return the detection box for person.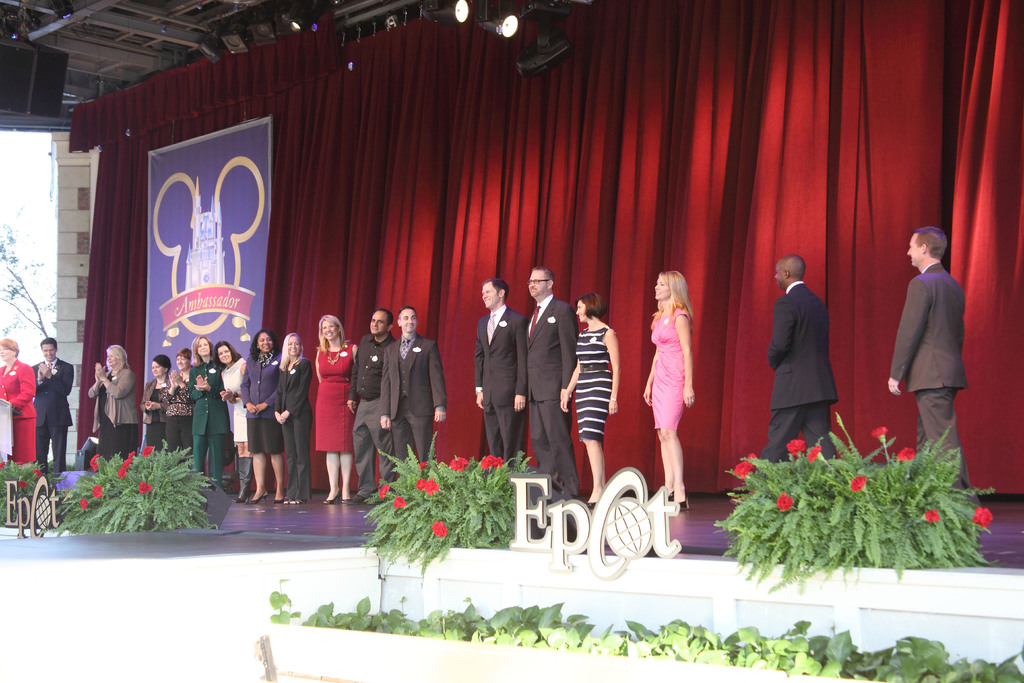
{"left": 886, "top": 226, "right": 980, "bottom": 502}.
